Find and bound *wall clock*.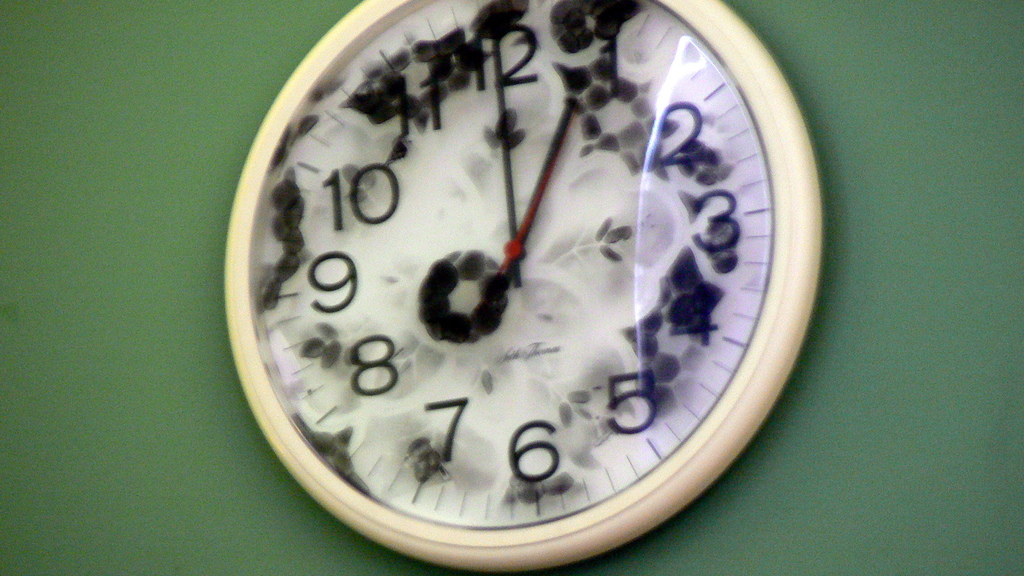
Bound: bbox=[221, 0, 822, 575].
